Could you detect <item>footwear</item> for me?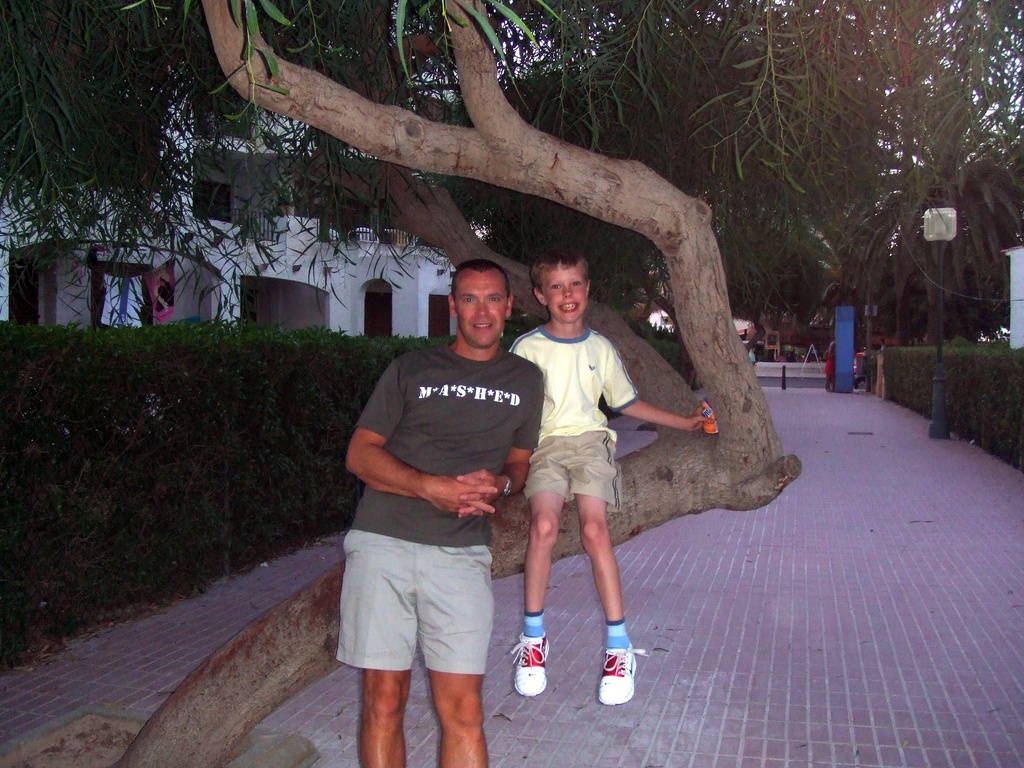
Detection result: 595,639,646,710.
